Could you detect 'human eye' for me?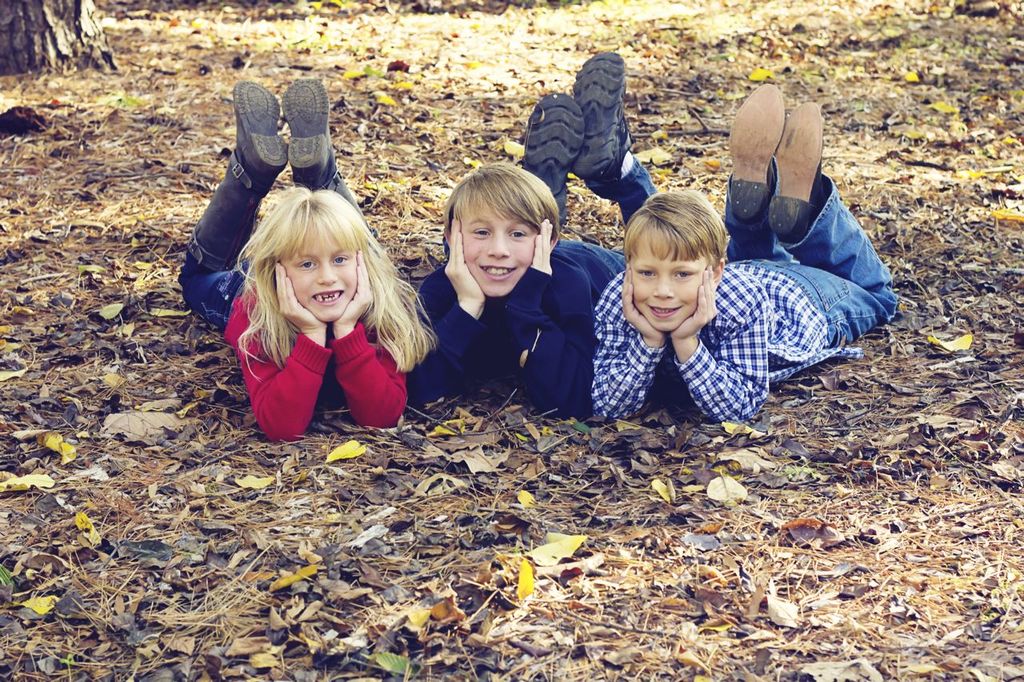
Detection result: [x1=635, y1=266, x2=657, y2=278].
